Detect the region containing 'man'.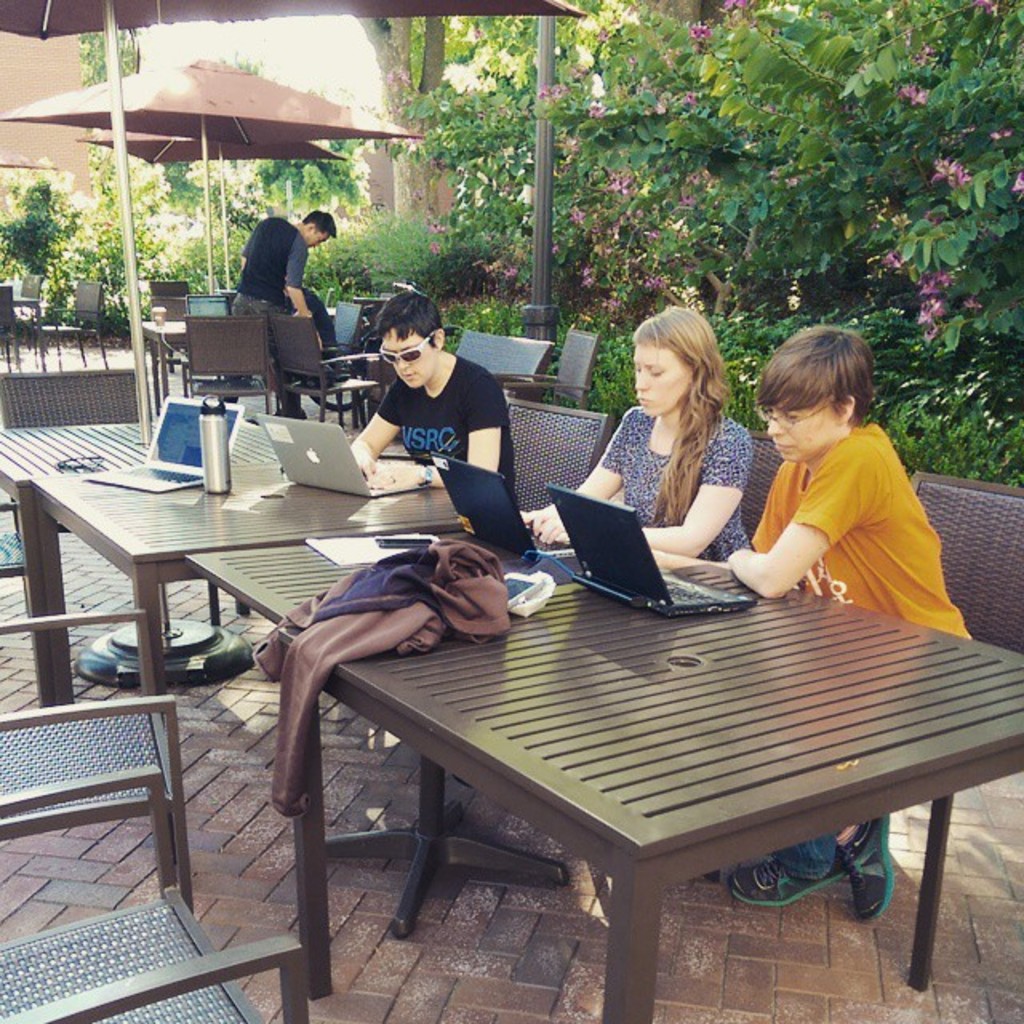
bbox=(234, 208, 338, 419).
